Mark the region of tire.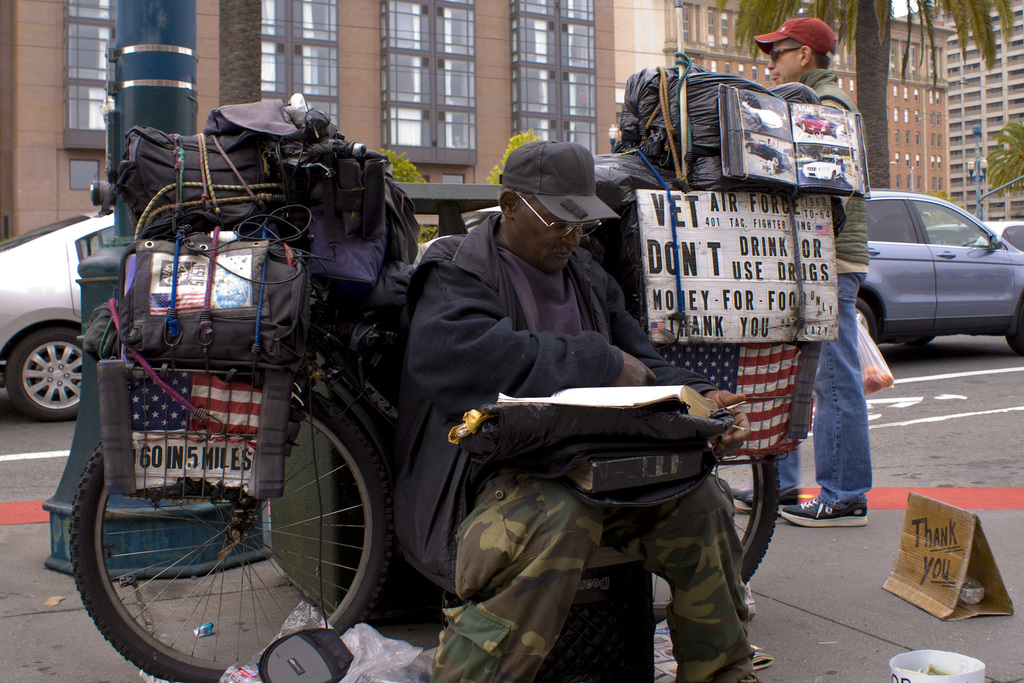
Region: x1=853, y1=300, x2=874, y2=347.
